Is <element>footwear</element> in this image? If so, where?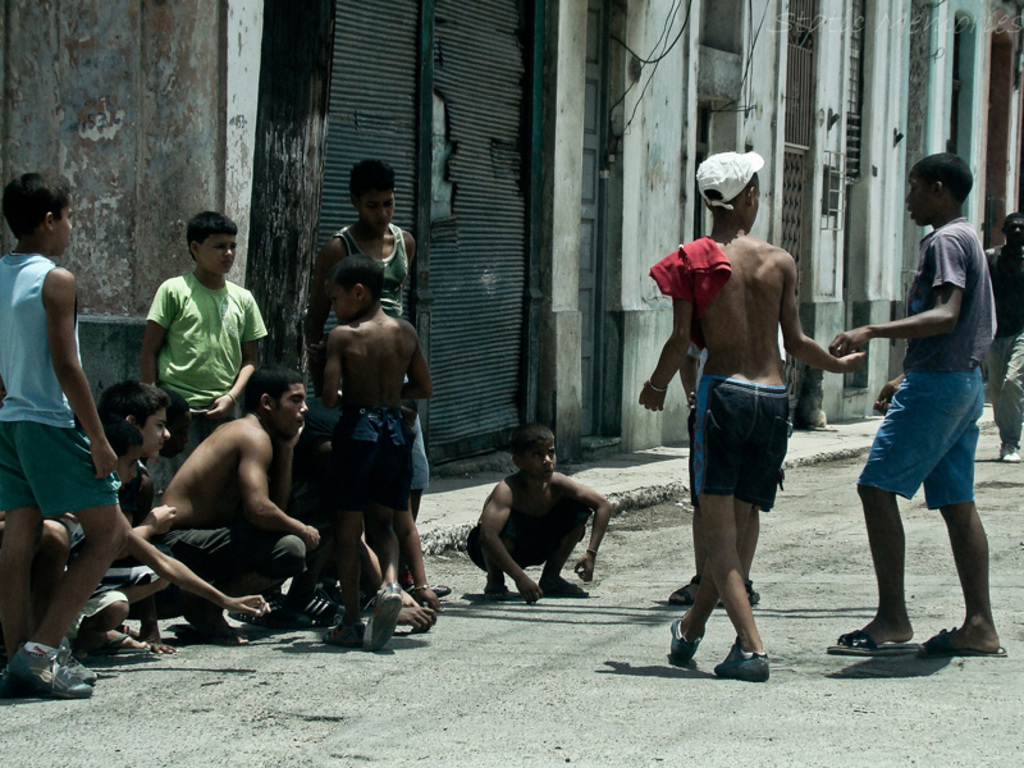
Yes, at l=91, t=632, r=150, b=653.
